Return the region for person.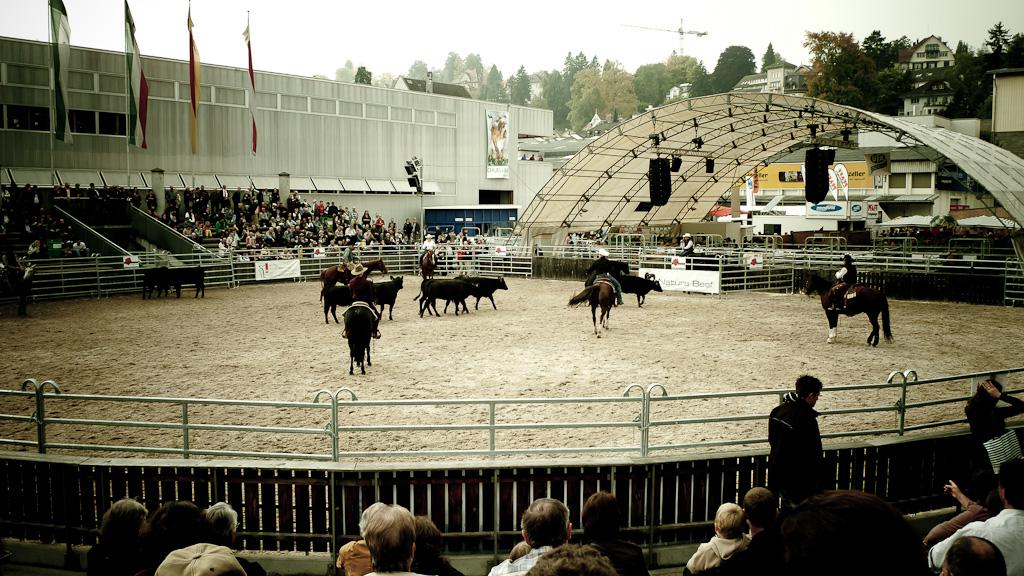
421:237:437:261.
